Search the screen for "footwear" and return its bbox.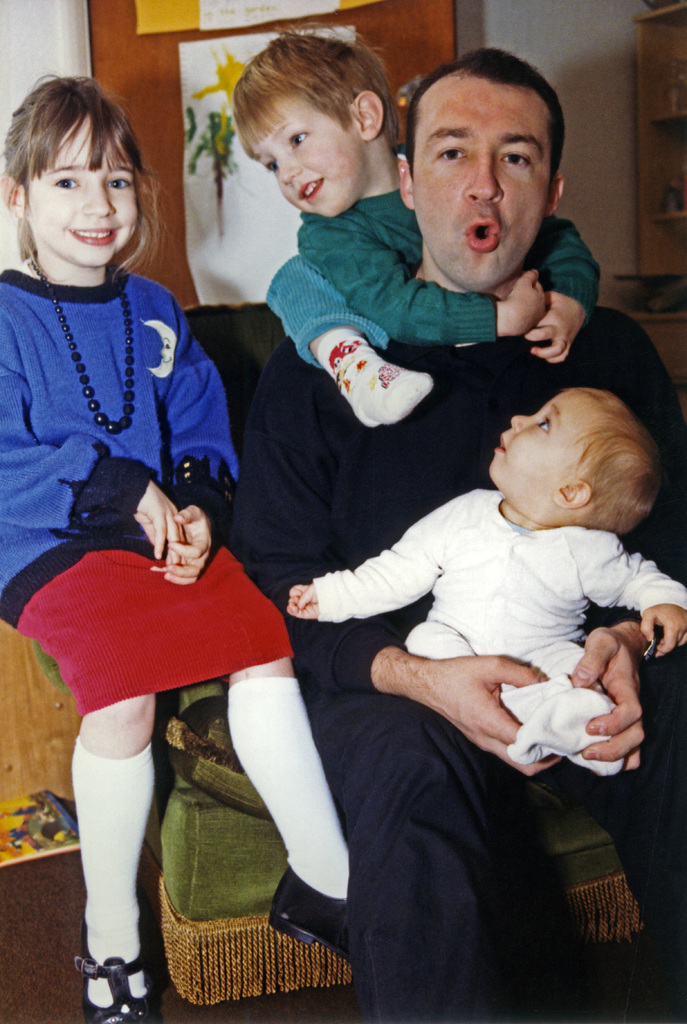
Found: 268,886,380,944.
